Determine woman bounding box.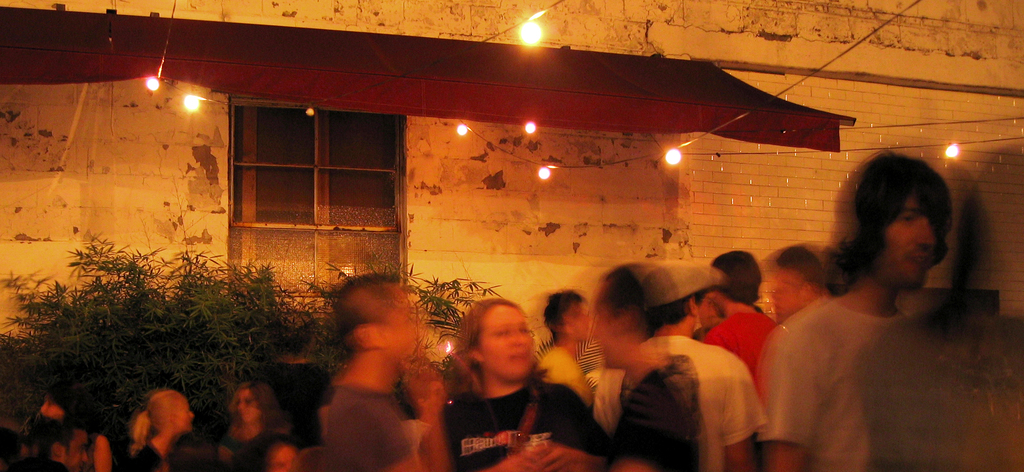
Determined: locate(125, 393, 200, 471).
